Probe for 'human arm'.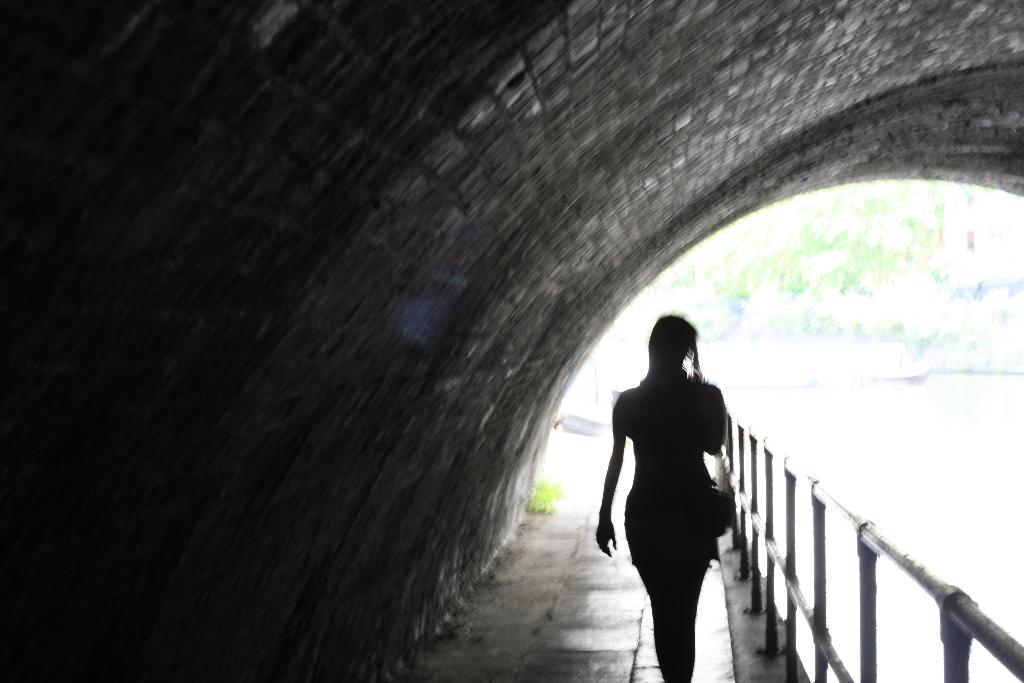
Probe result: detection(597, 397, 631, 557).
